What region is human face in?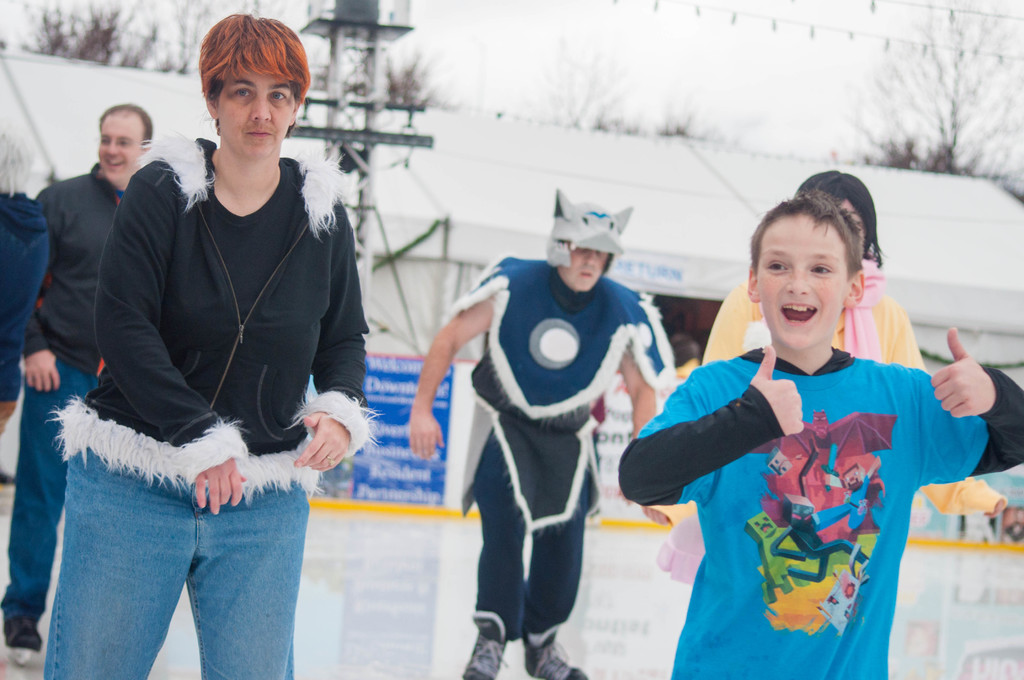
pyautogui.locateOnScreen(216, 67, 290, 158).
